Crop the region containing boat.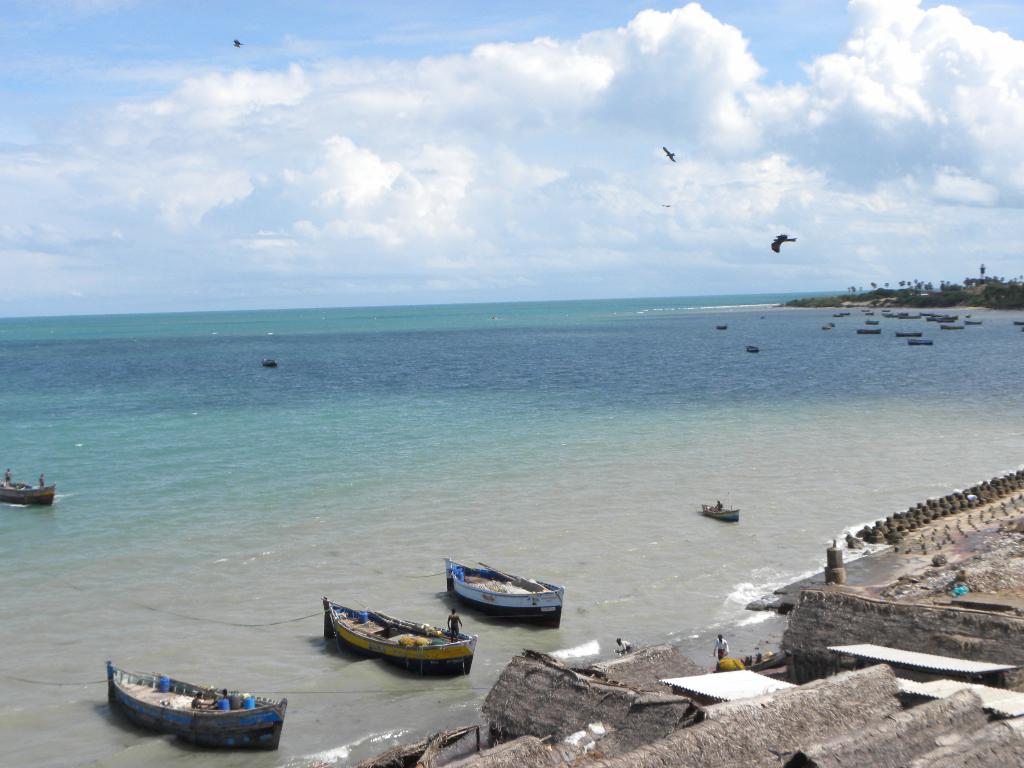
Crop region: <region>747, 346, 760, 352</region>.
